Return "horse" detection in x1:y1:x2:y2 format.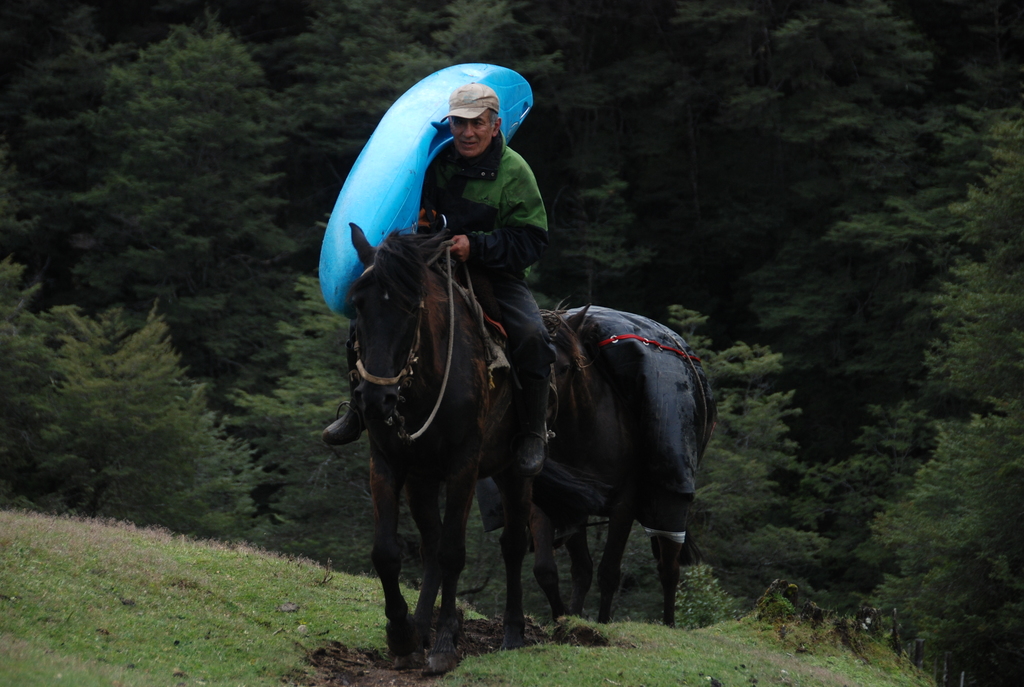
351:218:532:679.
